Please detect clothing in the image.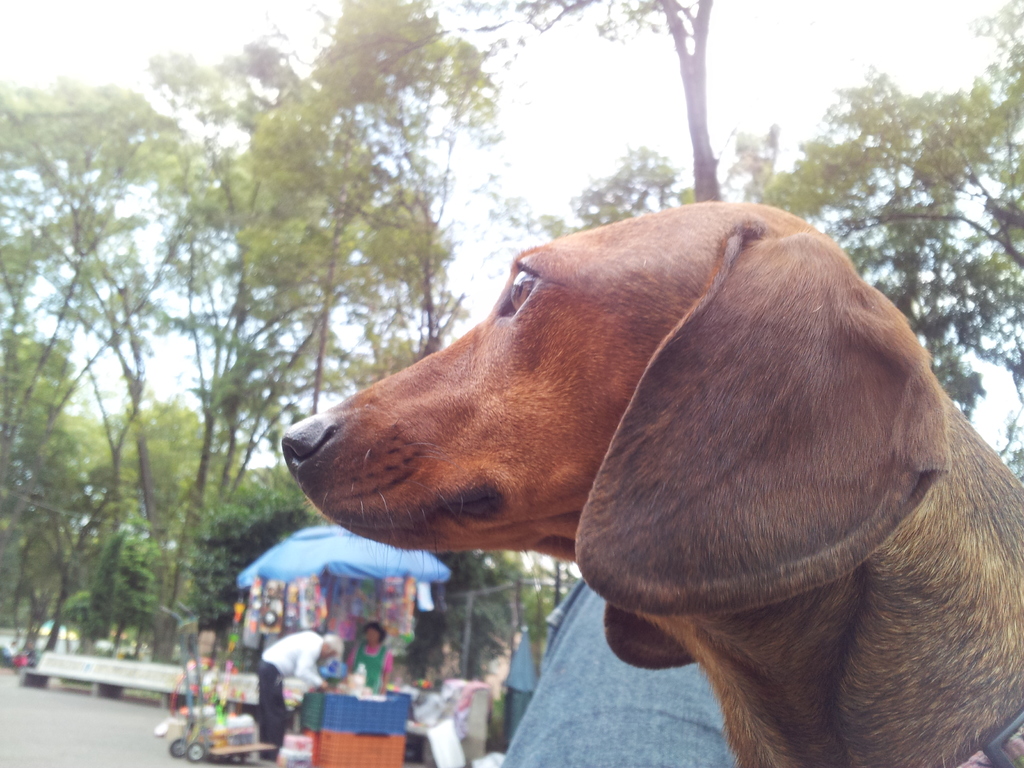
x1=239, y1=639, x2=334, y2=730.
